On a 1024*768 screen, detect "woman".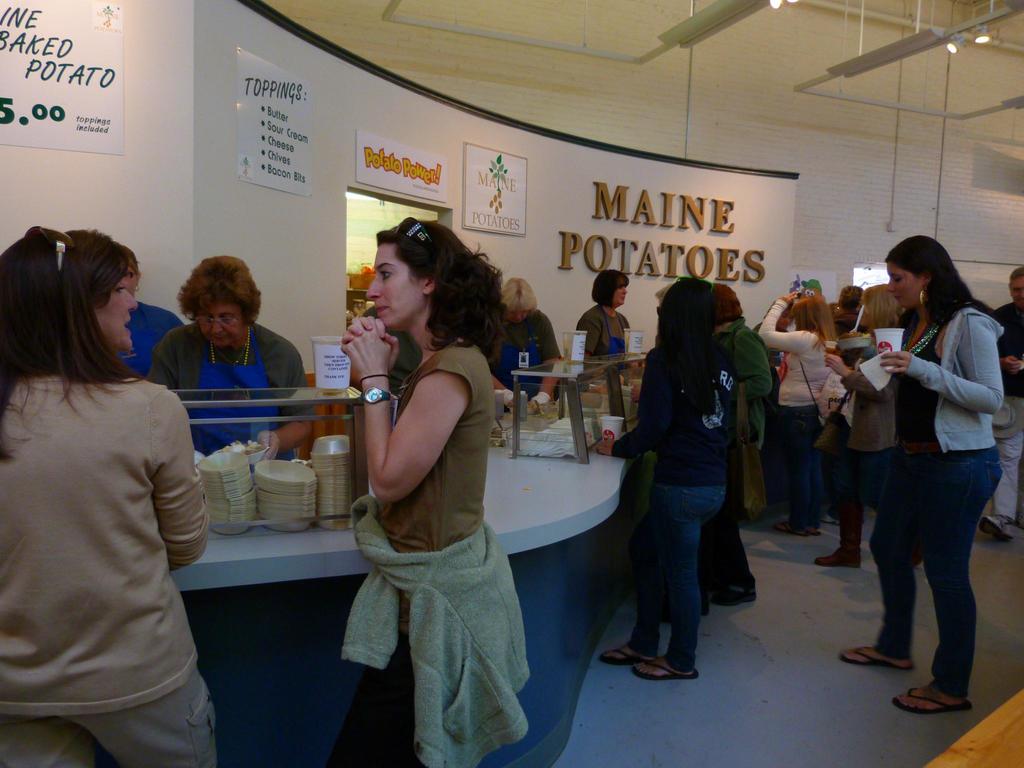
334/214/542/767.
